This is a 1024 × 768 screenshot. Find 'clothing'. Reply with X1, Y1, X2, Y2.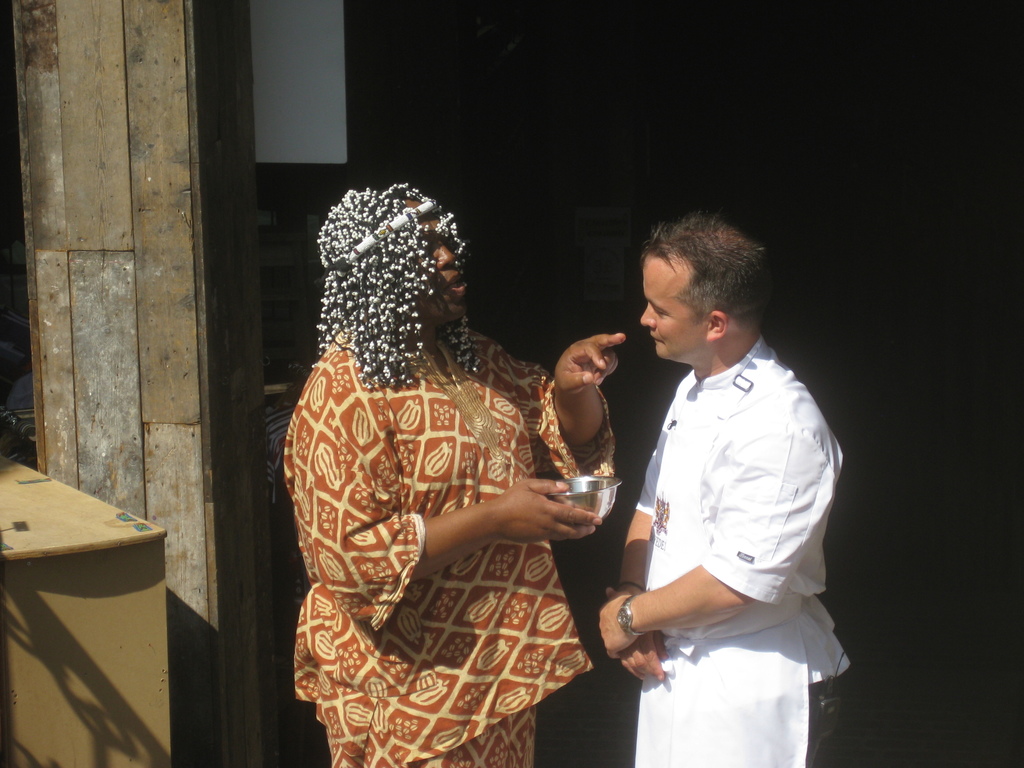
300, 292, 614, 735.
